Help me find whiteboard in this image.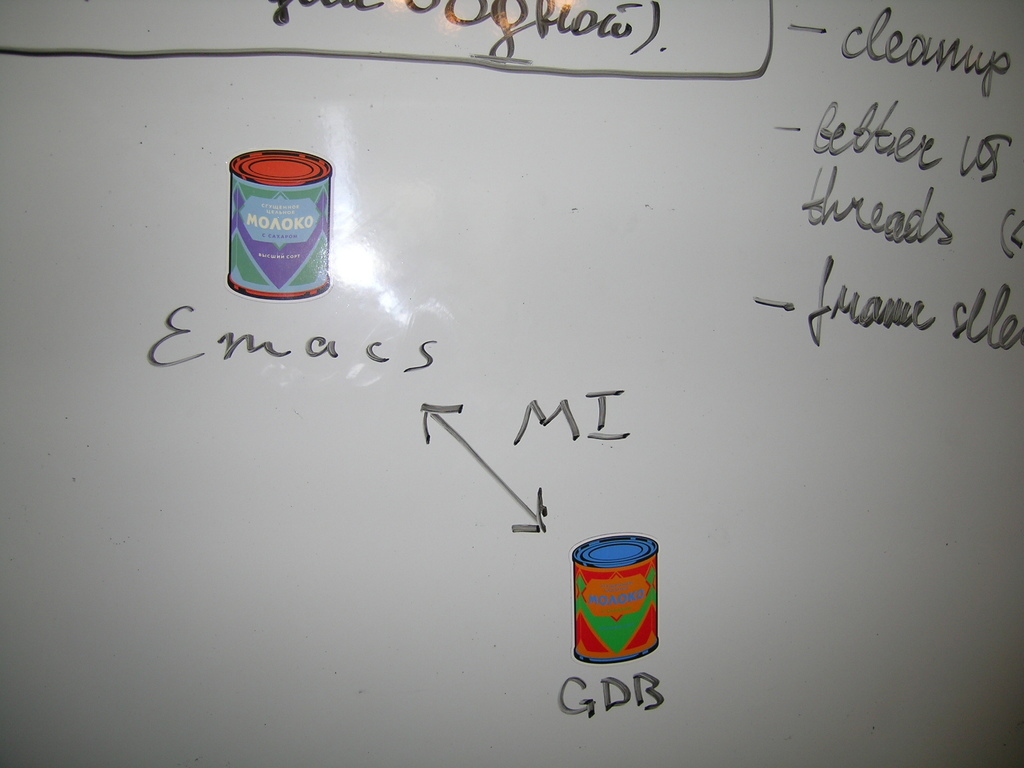
Found it: 0/0/1023/764.
